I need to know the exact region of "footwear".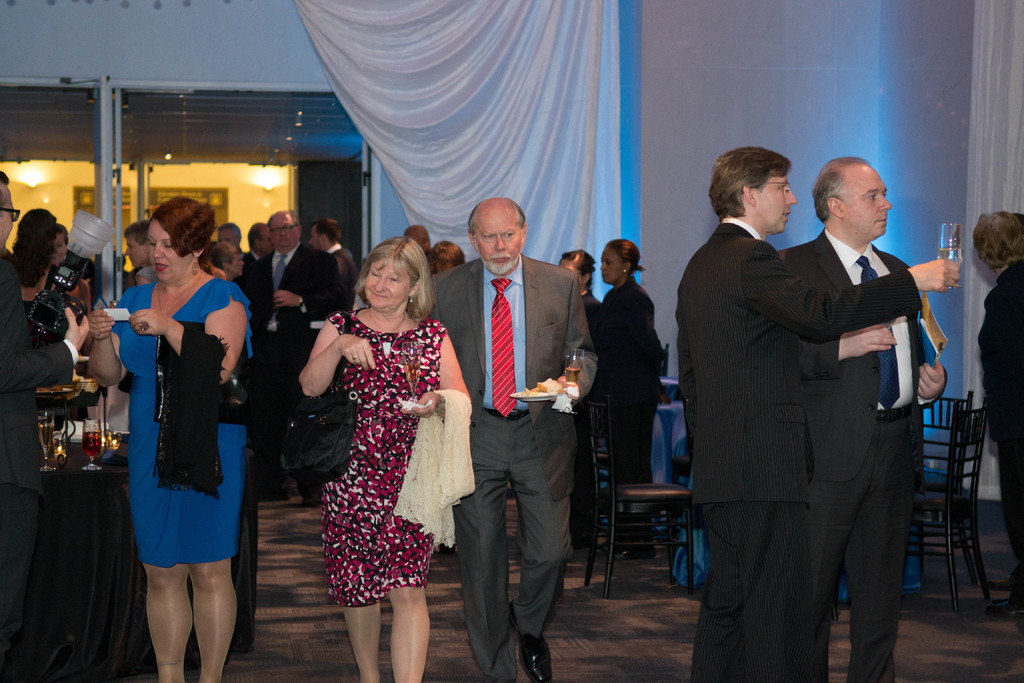
Region: (x1=986, y1=578, x2=1013, y2=591).
